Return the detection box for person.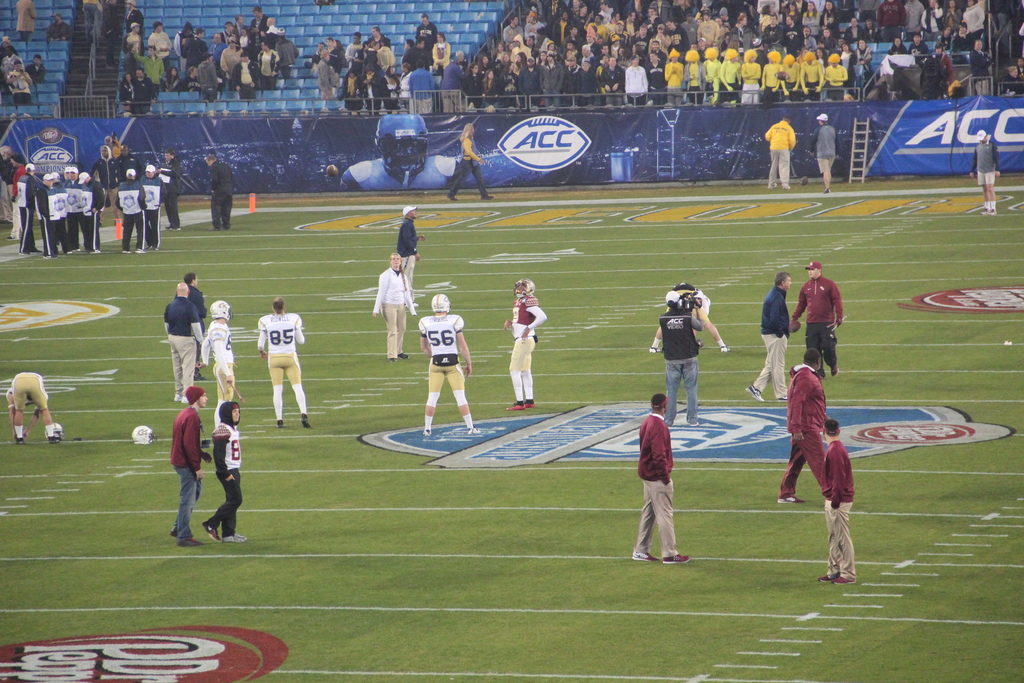
Rect(511, 276, 546, 418).
